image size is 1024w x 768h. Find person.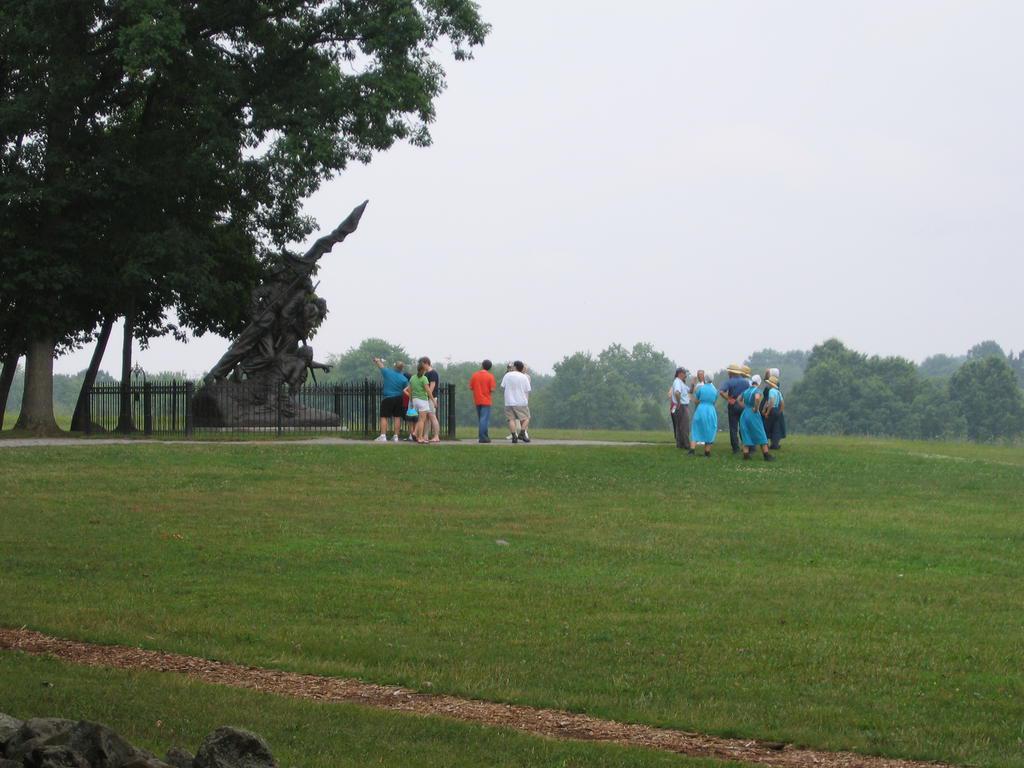
[473,358,494,441].
